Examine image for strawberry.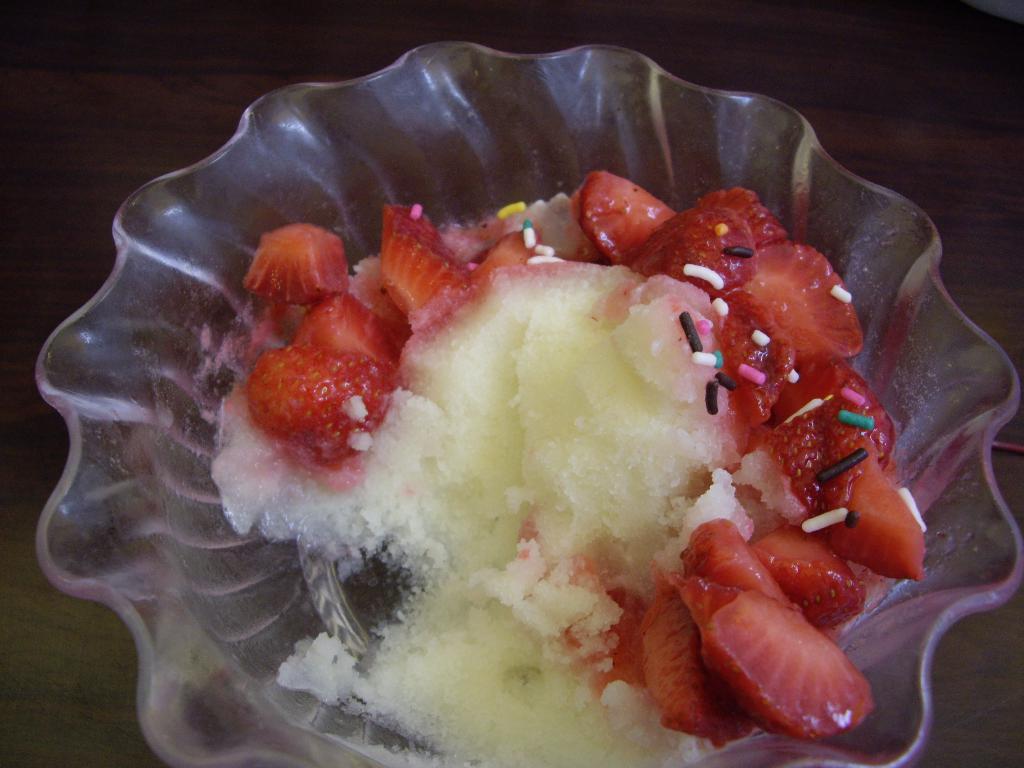
Examination result: bbox=(232, 218, 373, 314).
